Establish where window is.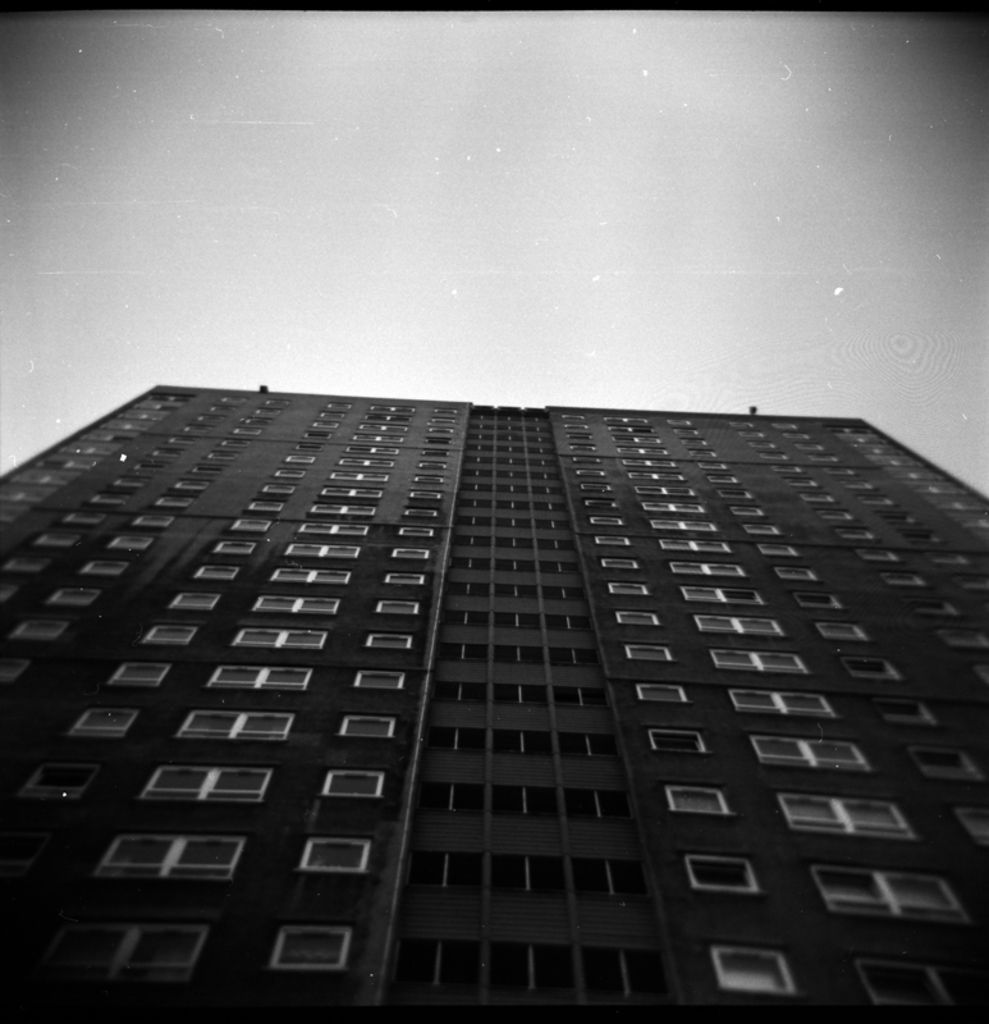
Established at select_region(353, 669, 408, 690).
